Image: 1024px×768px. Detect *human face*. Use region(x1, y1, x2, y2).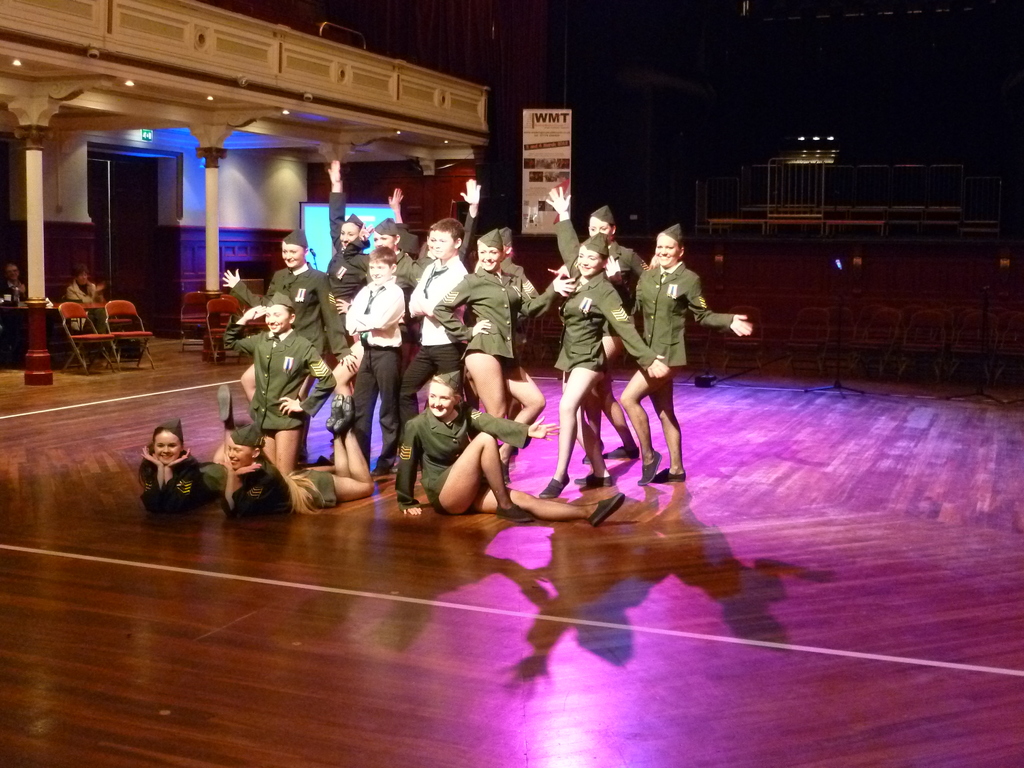
region(586, 214, 612, 240).
